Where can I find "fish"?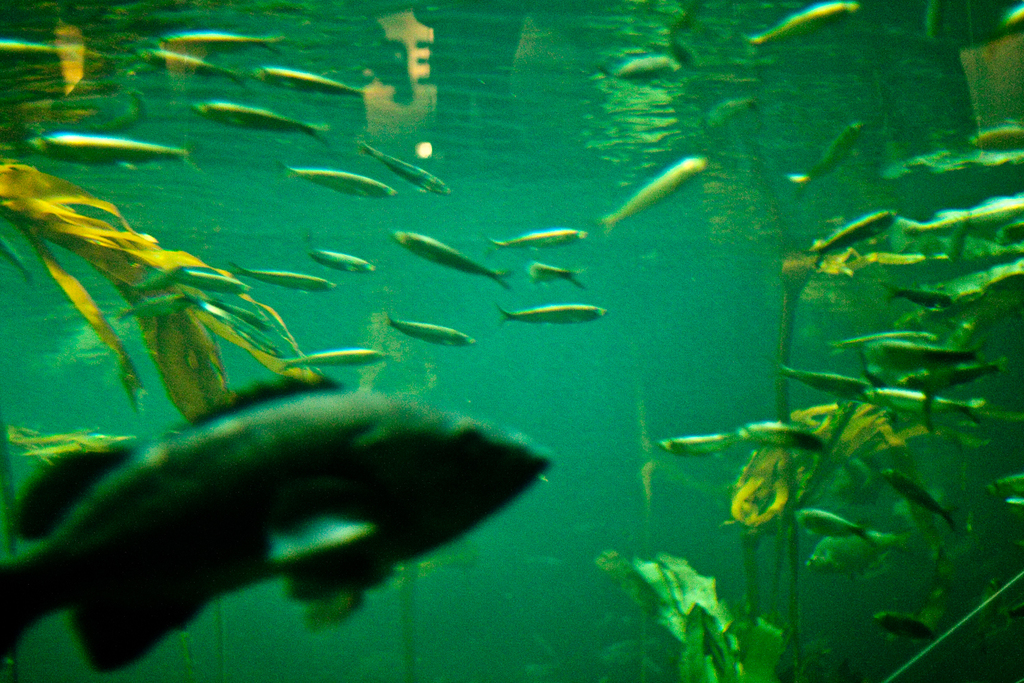
You can find it at 175, 266, 251, 294.
